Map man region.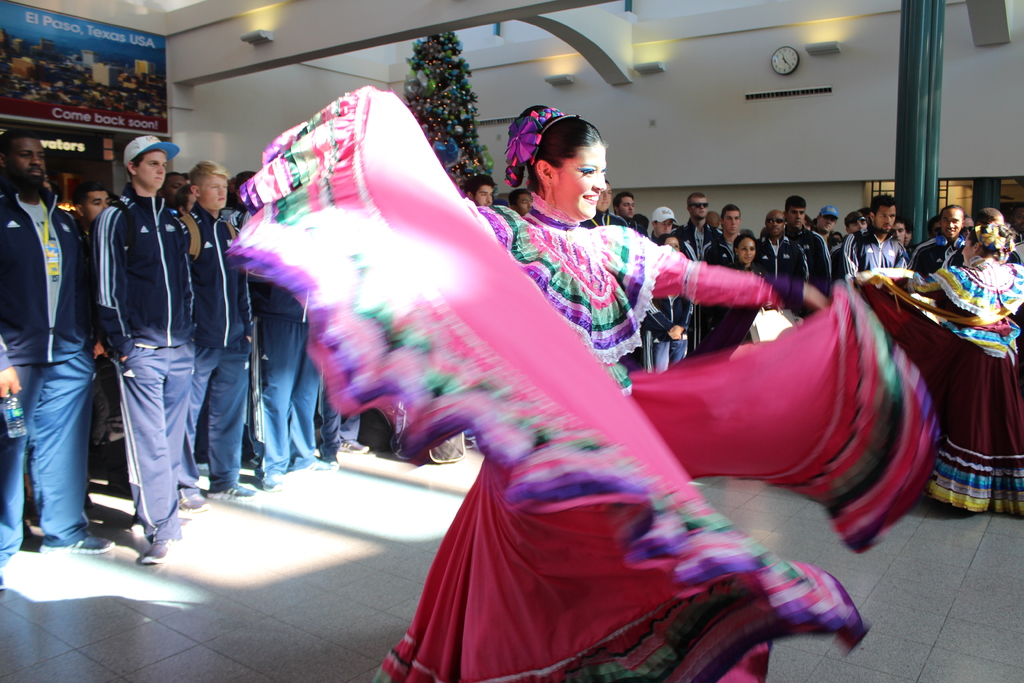
Mapped to pyautogui.locateOnScreen(76, 184, 113, 239).
